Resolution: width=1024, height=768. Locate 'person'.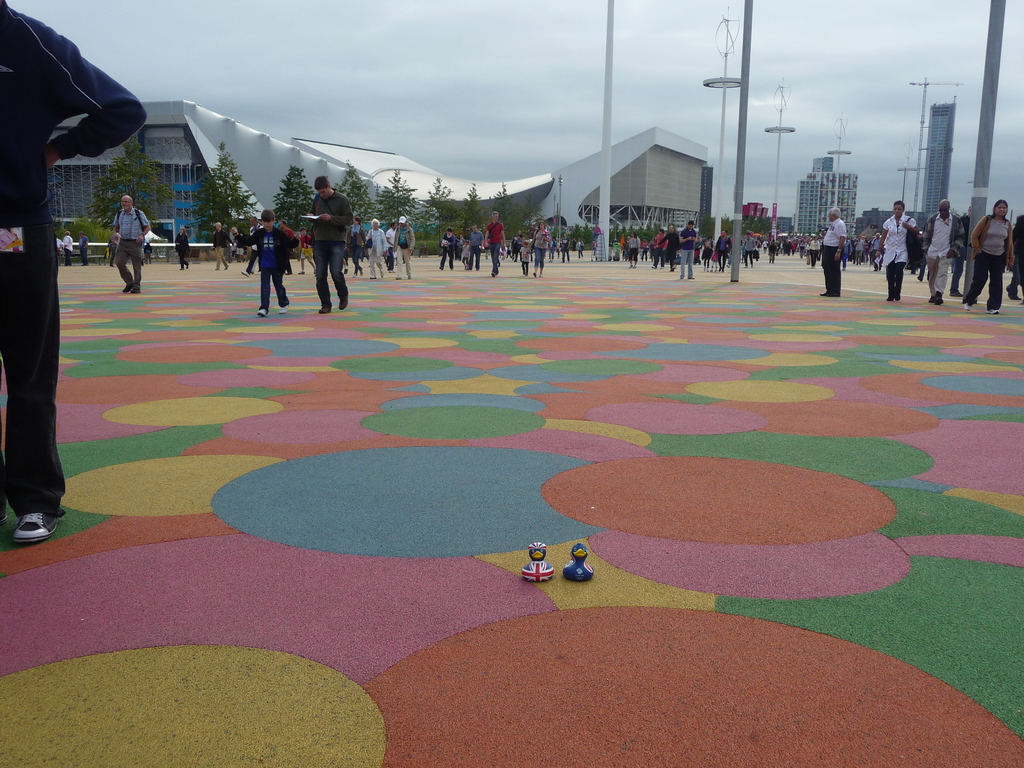
select_region(298, 227, 321, 274).
